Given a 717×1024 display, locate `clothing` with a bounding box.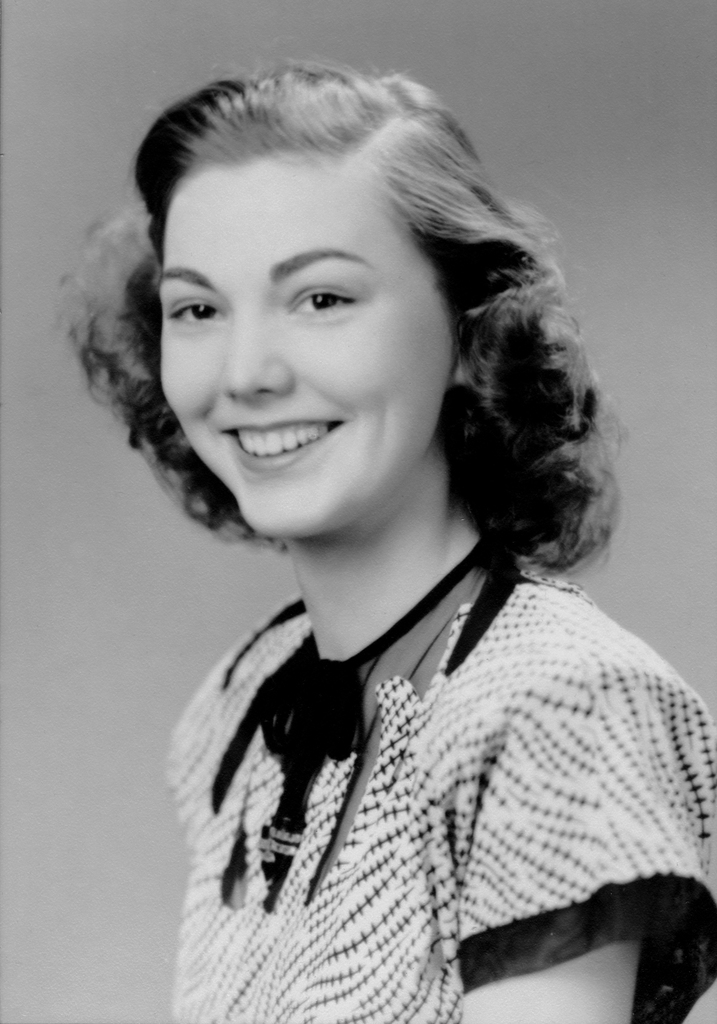
Located: {"left": 101, "top": 352, "right": 716, "bottom": 1011}.
